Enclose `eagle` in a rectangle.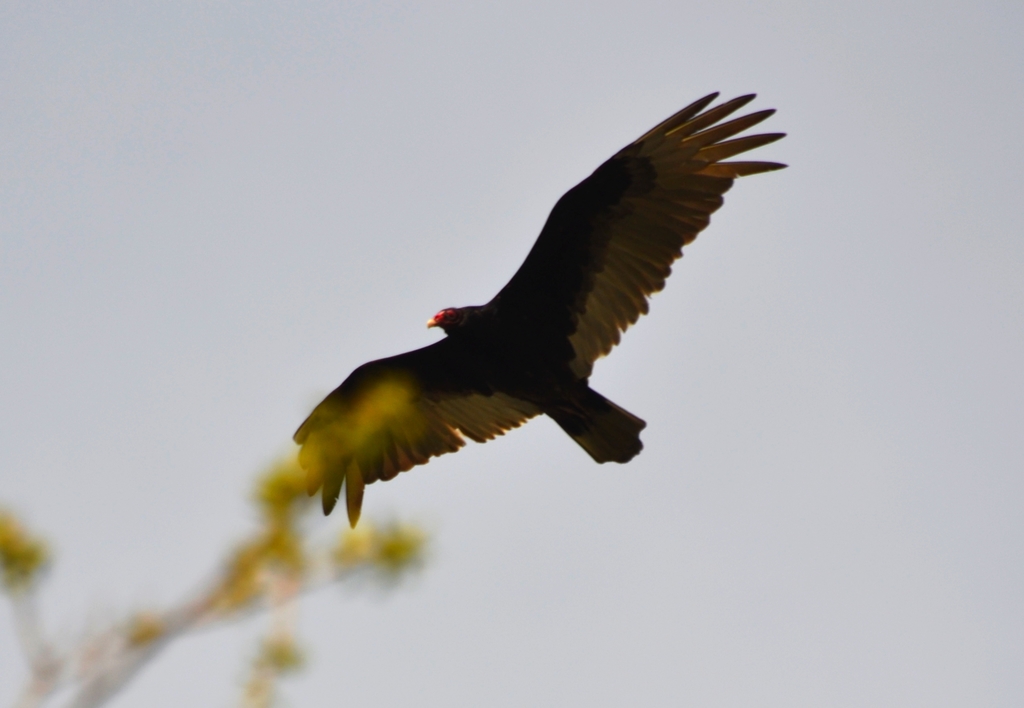
{"left": 284, "top": 86, "right": 795, "bottom": 536}.
